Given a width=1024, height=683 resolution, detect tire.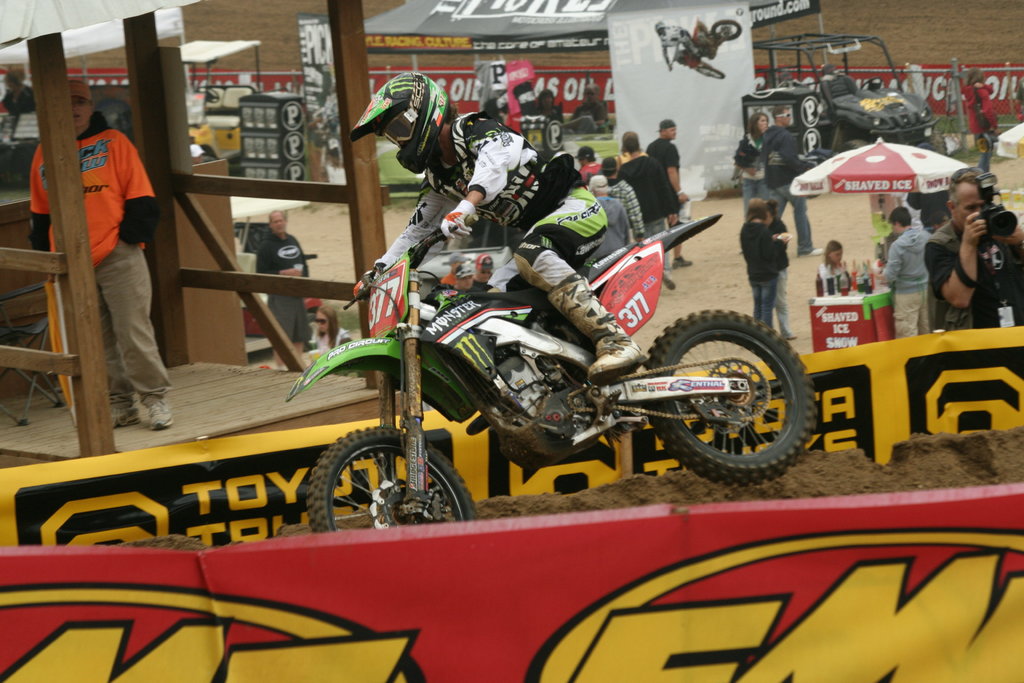
307,425,476,536.
